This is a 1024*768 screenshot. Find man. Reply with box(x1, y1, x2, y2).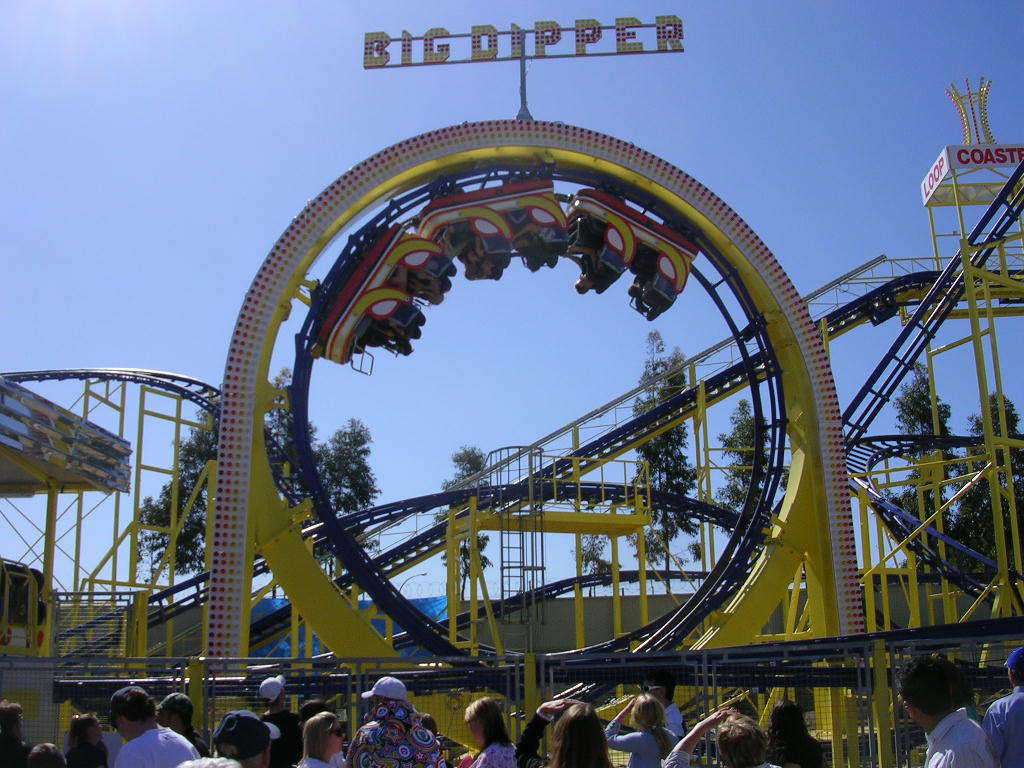
box(983, 649, 1023, 767).
